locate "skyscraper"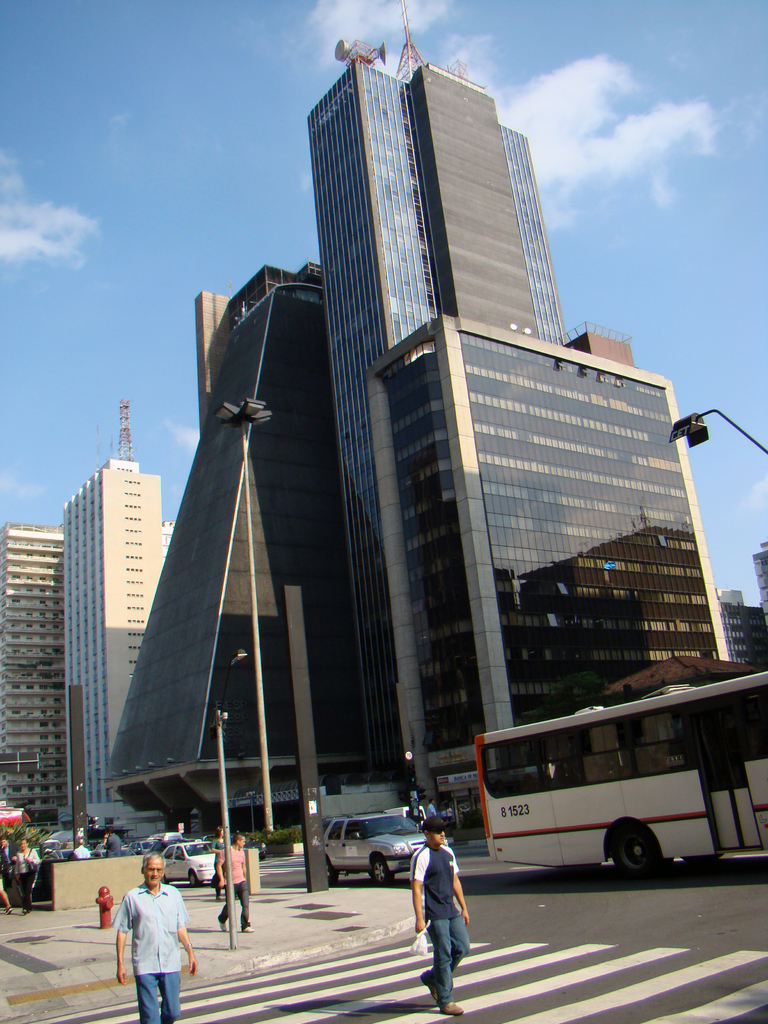
region(127, 47, 707, 852)
